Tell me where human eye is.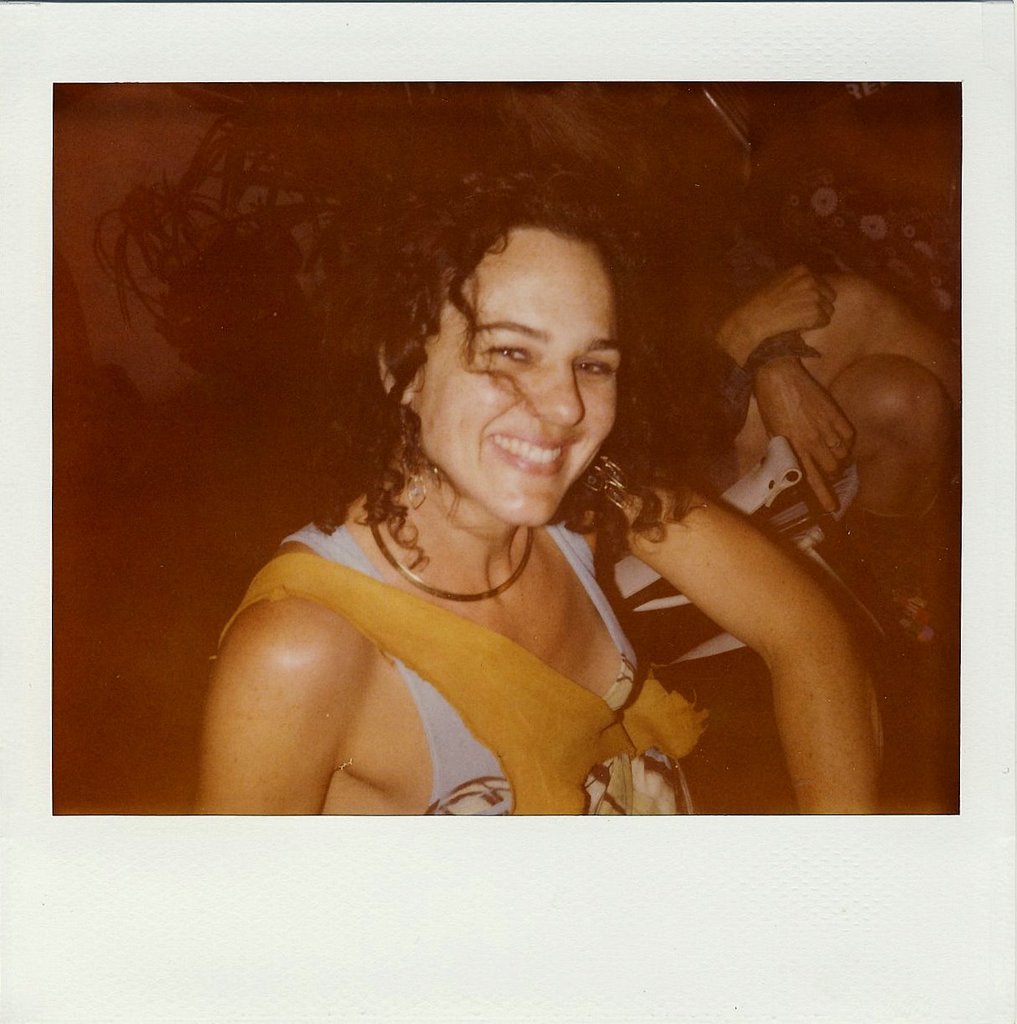
human eye is at pyautogui.locateOnScreen(473, 332, 548, 378).
